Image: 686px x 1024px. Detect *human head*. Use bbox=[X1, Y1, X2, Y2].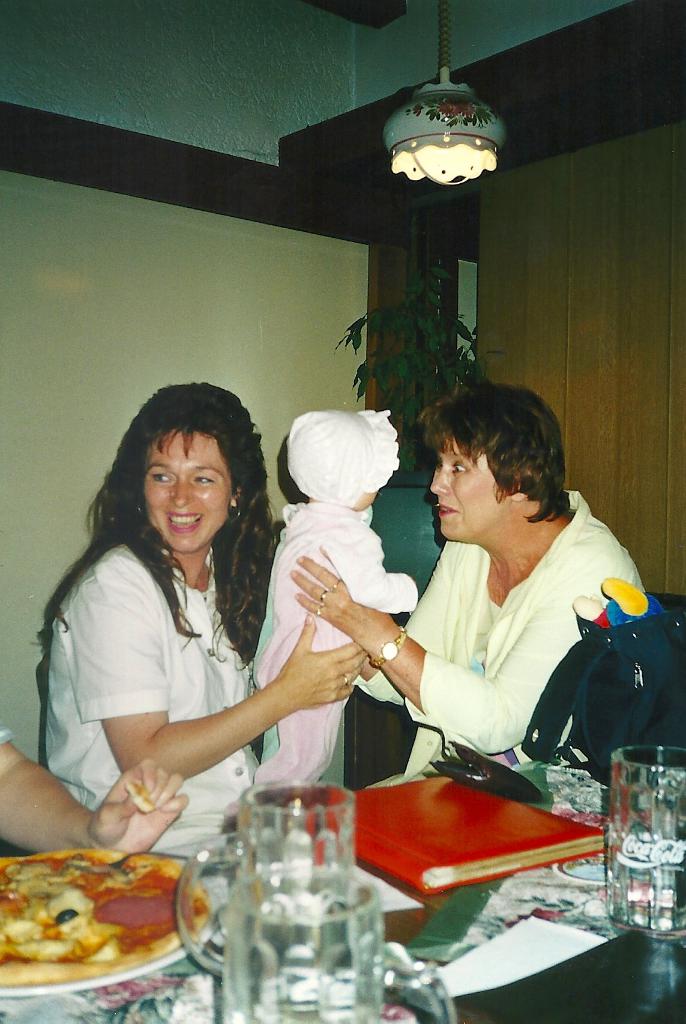
bbox=[121, 381, 262, 550].
